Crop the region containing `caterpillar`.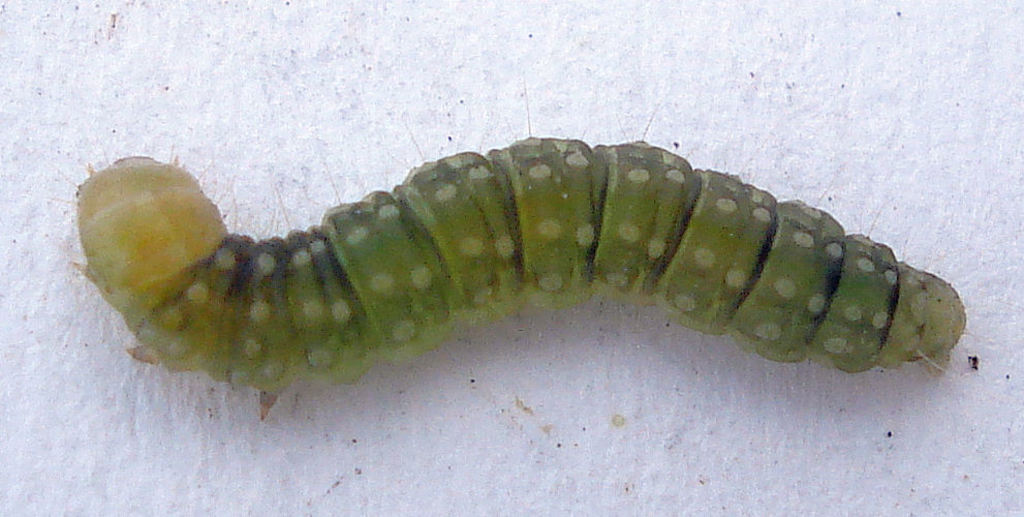
Crop region: (46,73,965,420).
